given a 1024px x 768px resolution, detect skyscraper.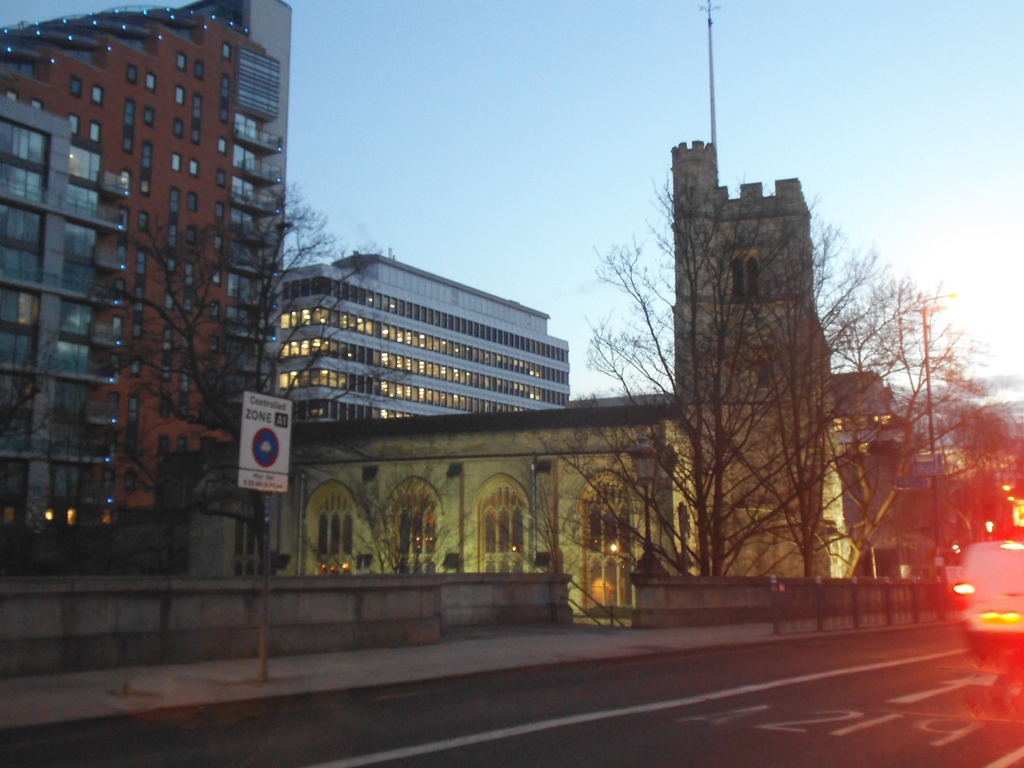
20,26,301,565.
